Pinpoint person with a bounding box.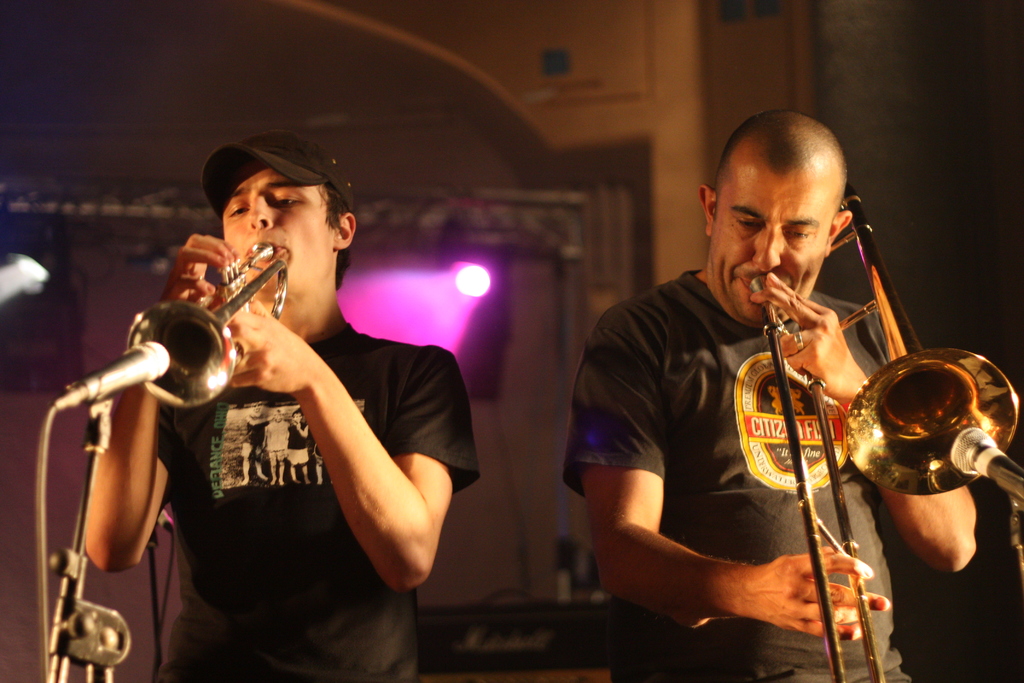
562 106 986 682.
